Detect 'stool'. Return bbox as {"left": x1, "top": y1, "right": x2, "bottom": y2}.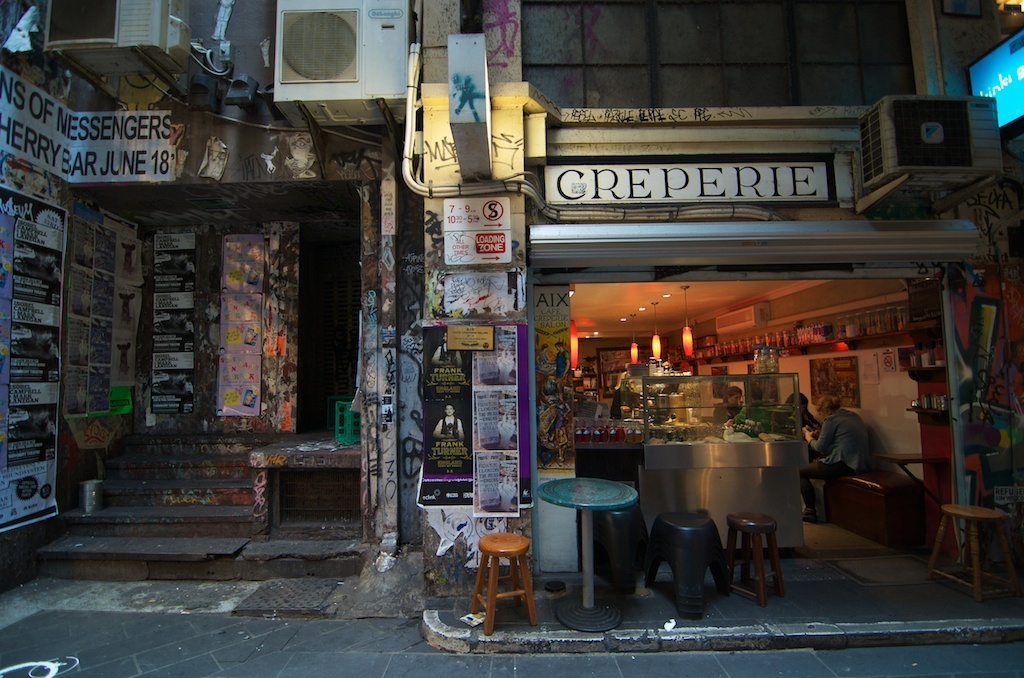
{"left": 476, "top": 531, "right": 538, "bottom": 631}.
